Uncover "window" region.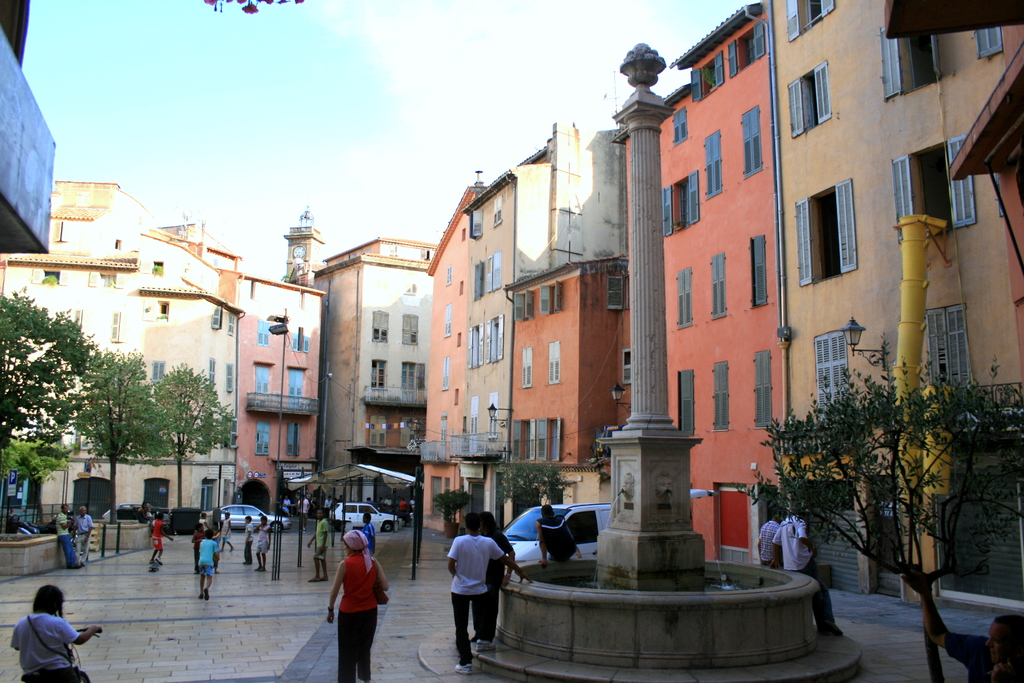
Uncovered: select_region(209, 304, 221, 333).
